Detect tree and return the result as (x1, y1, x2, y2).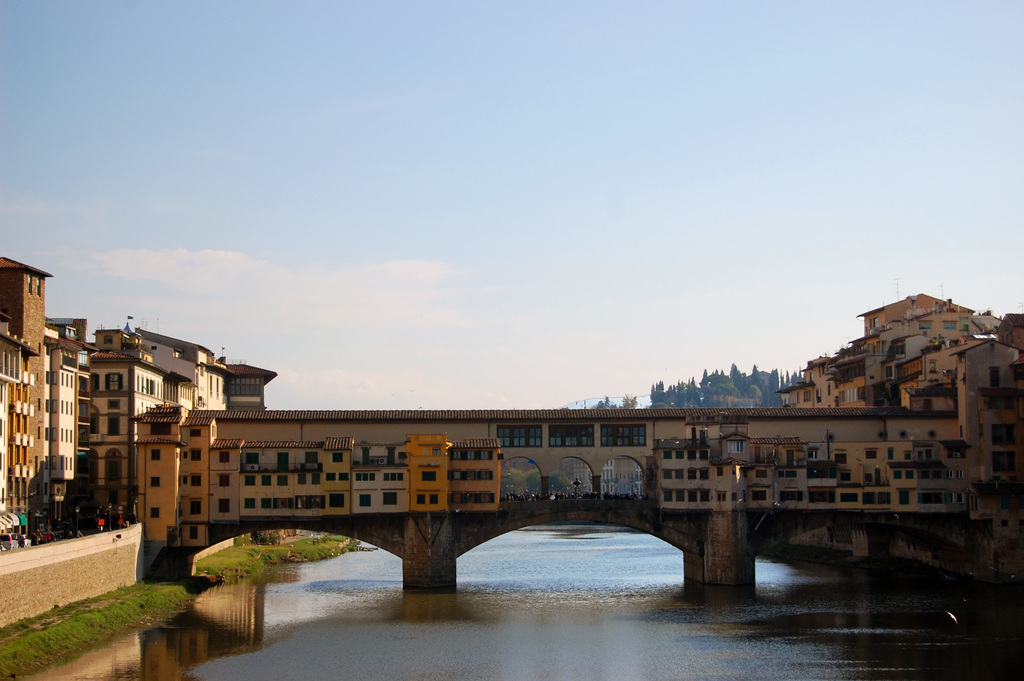
(593, 356, 803, 403).
